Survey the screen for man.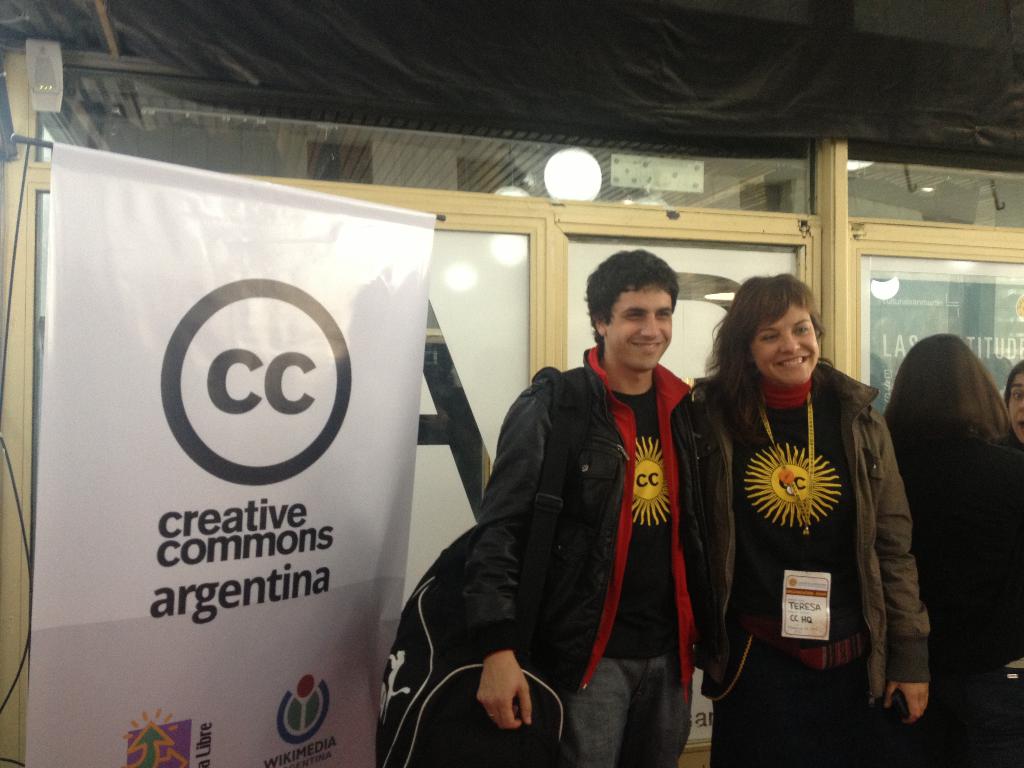
Survey found: l=445, t=246, r=731, b=756.
